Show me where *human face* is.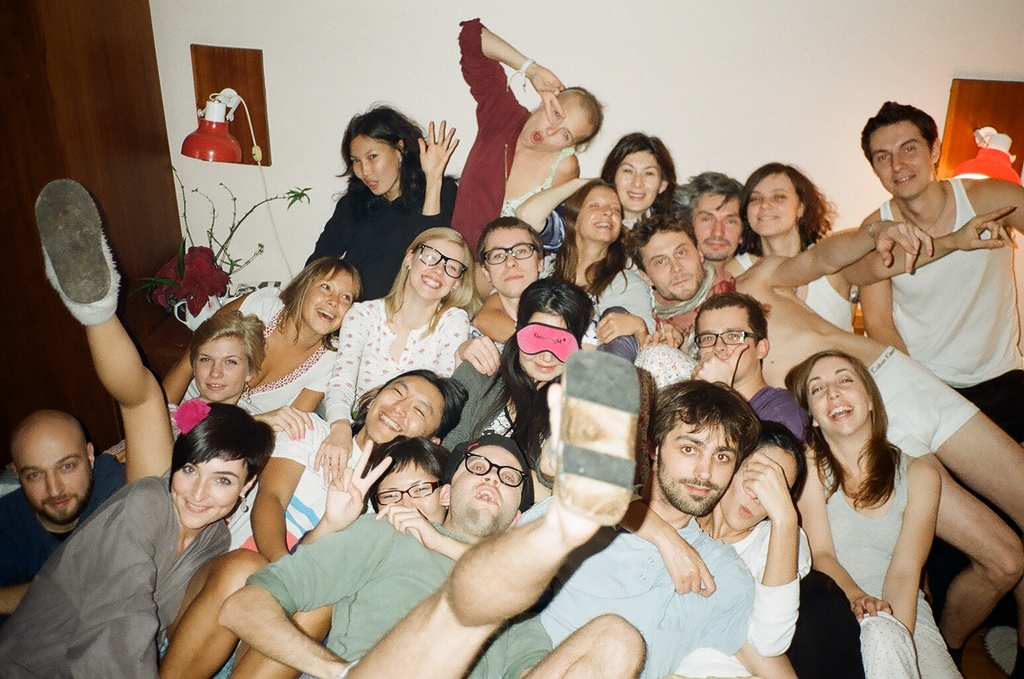
*human face* is at 742,172,799,238.
